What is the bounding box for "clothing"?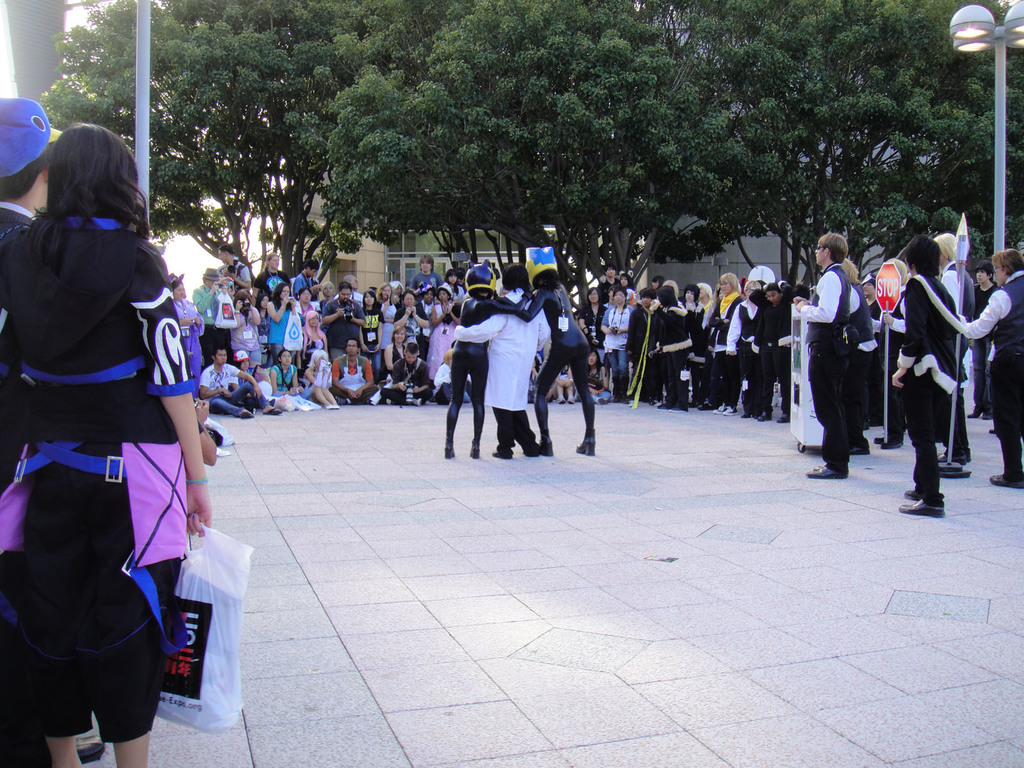
detection(857, 355, 870, 449).
